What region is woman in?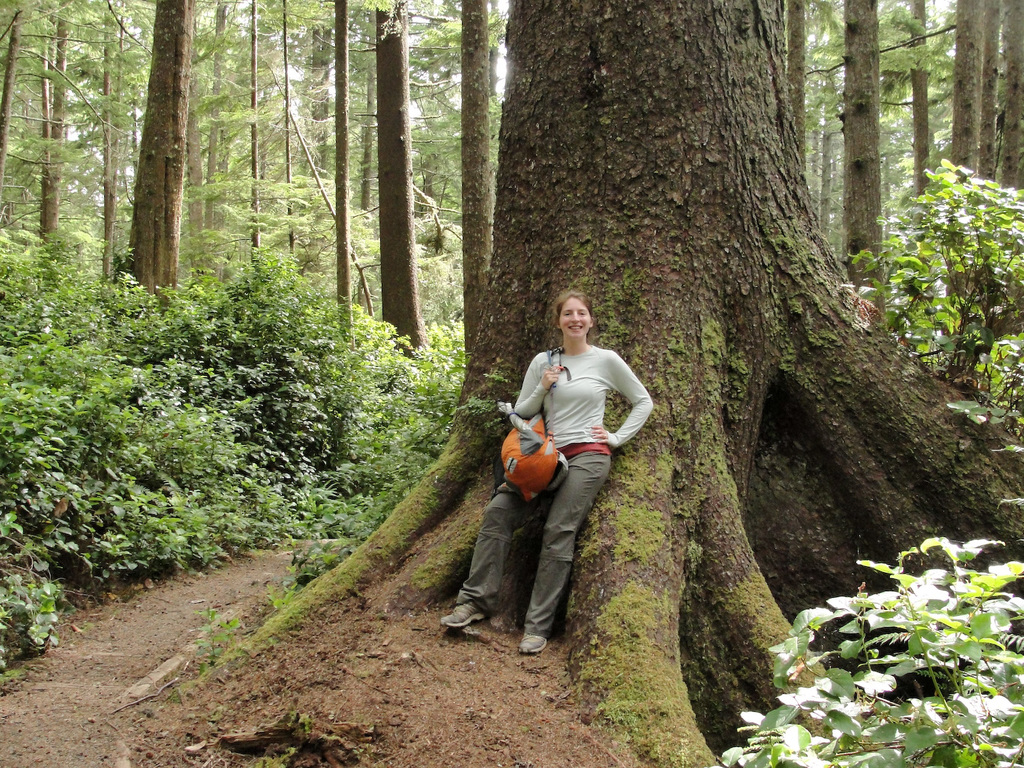
{"x1": 467, "y1": 296, "x2": 642, "y2": 655}.
